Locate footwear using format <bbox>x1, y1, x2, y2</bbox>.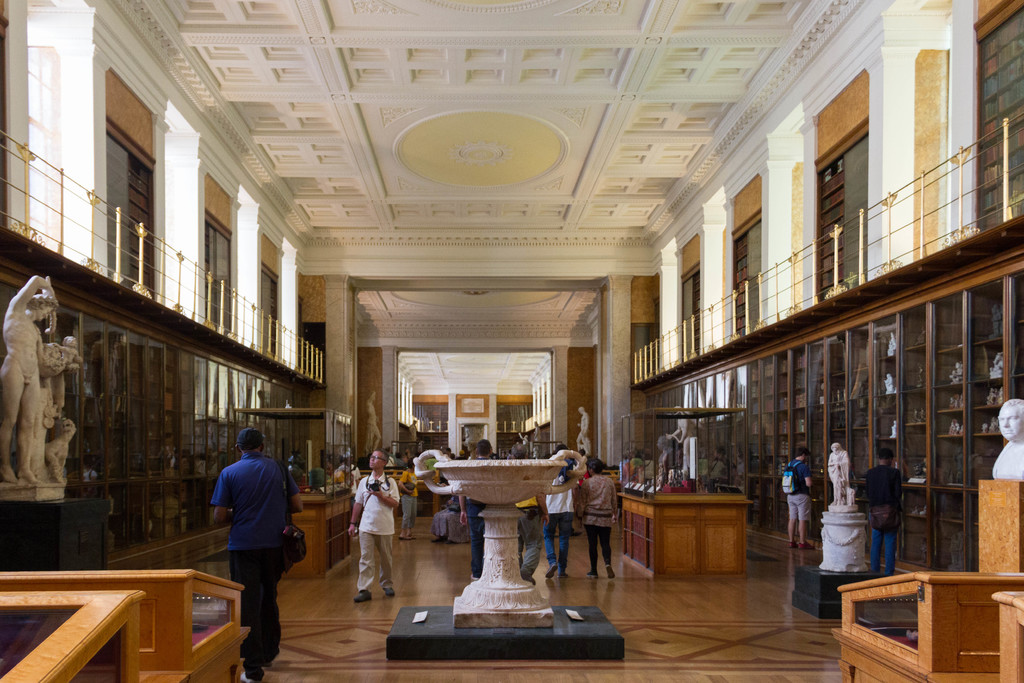
<bbox>379, 582, 397, 598</bbox>.
